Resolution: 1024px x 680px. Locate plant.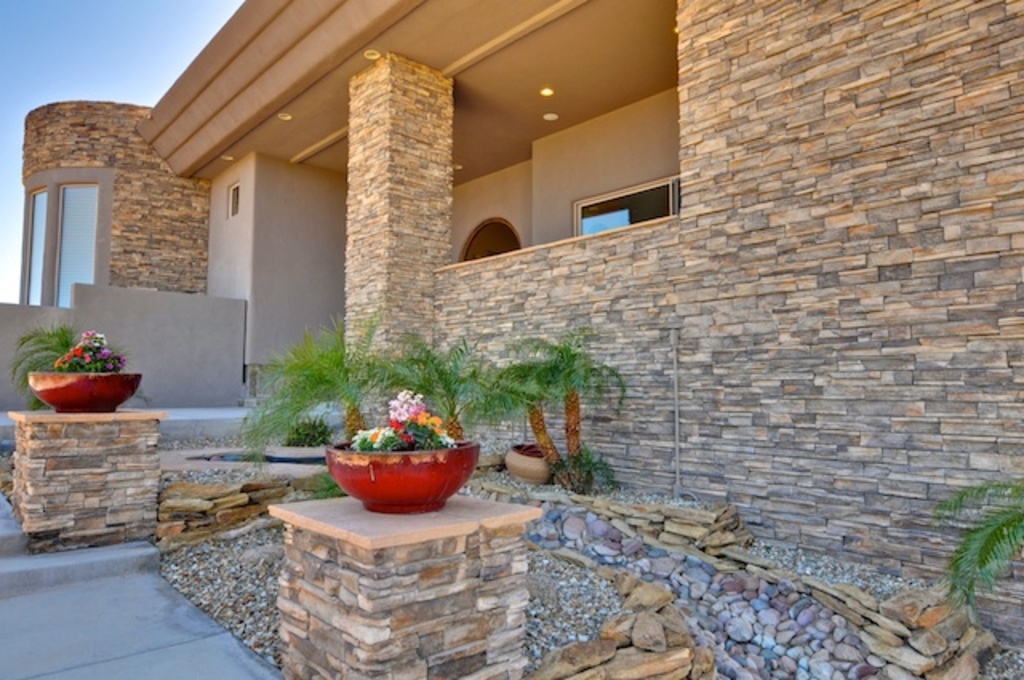
Rect(480, 315, 627, 502).
